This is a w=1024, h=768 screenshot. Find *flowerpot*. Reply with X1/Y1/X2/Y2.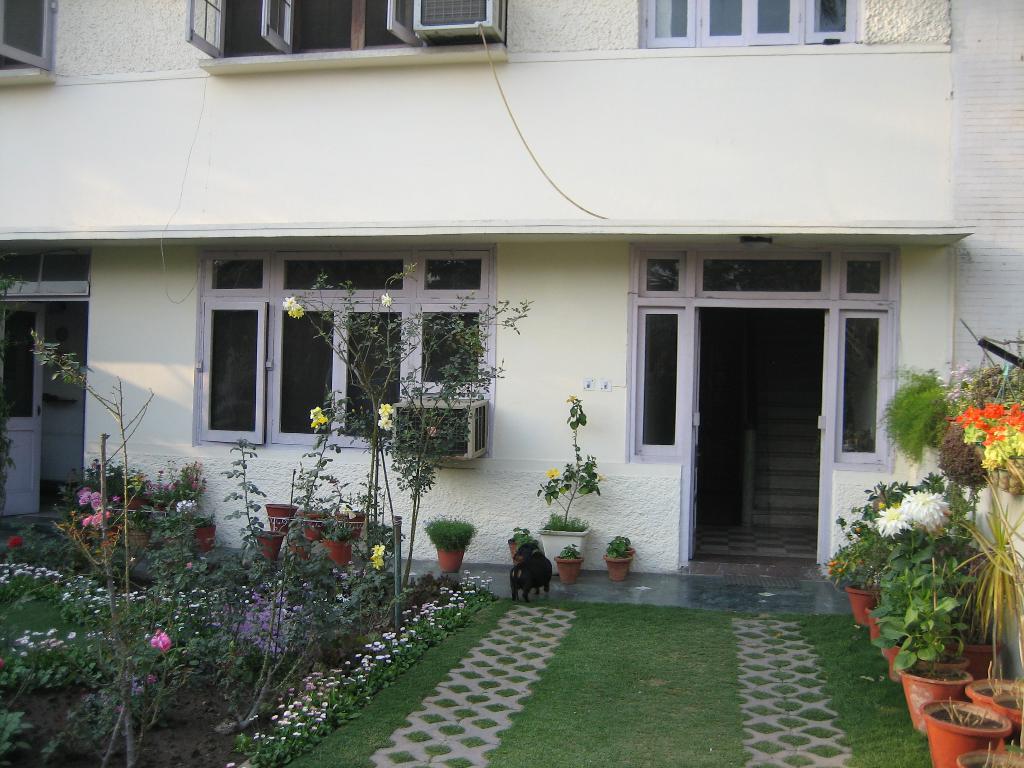
604/557/633/583.
